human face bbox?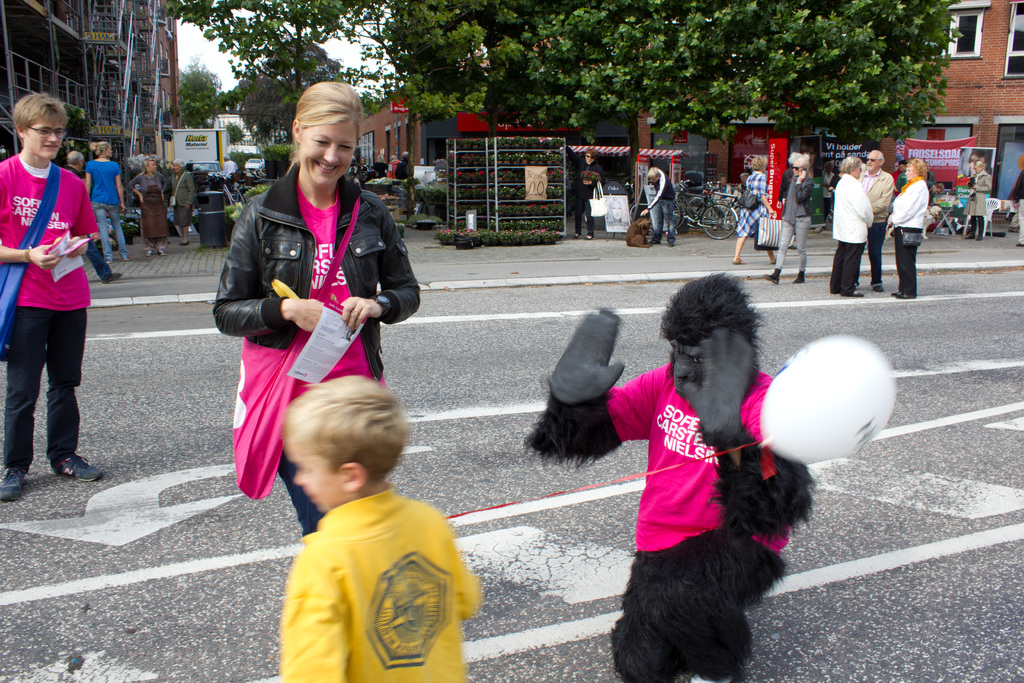
[left=298, top=120, right=357, bottom=188]
